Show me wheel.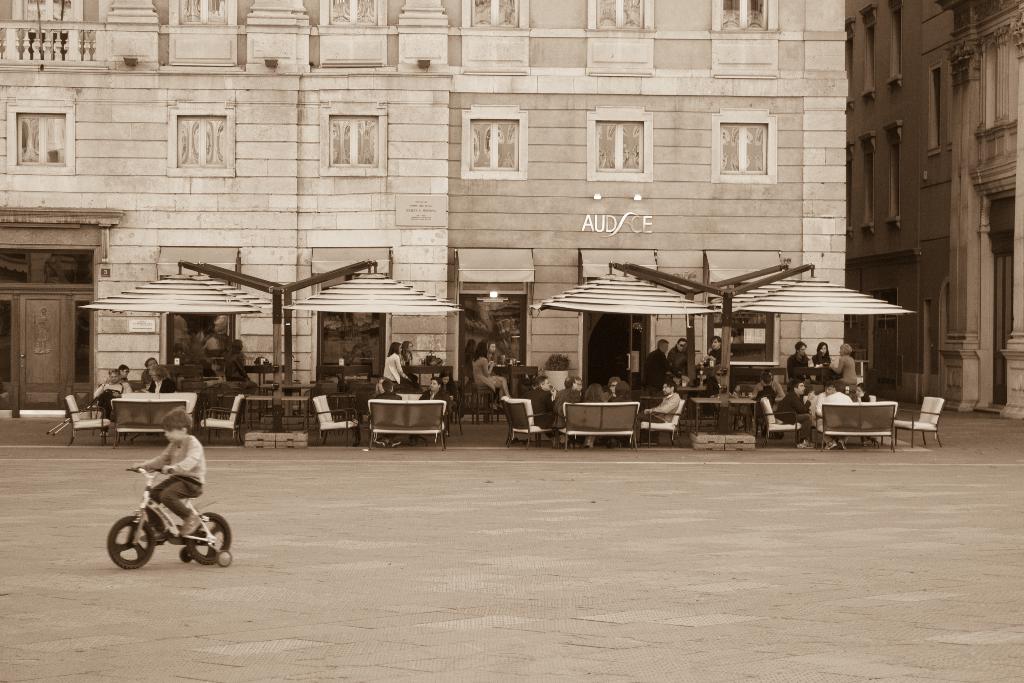
wheel is here: rect(184, 509, 230, 566).
